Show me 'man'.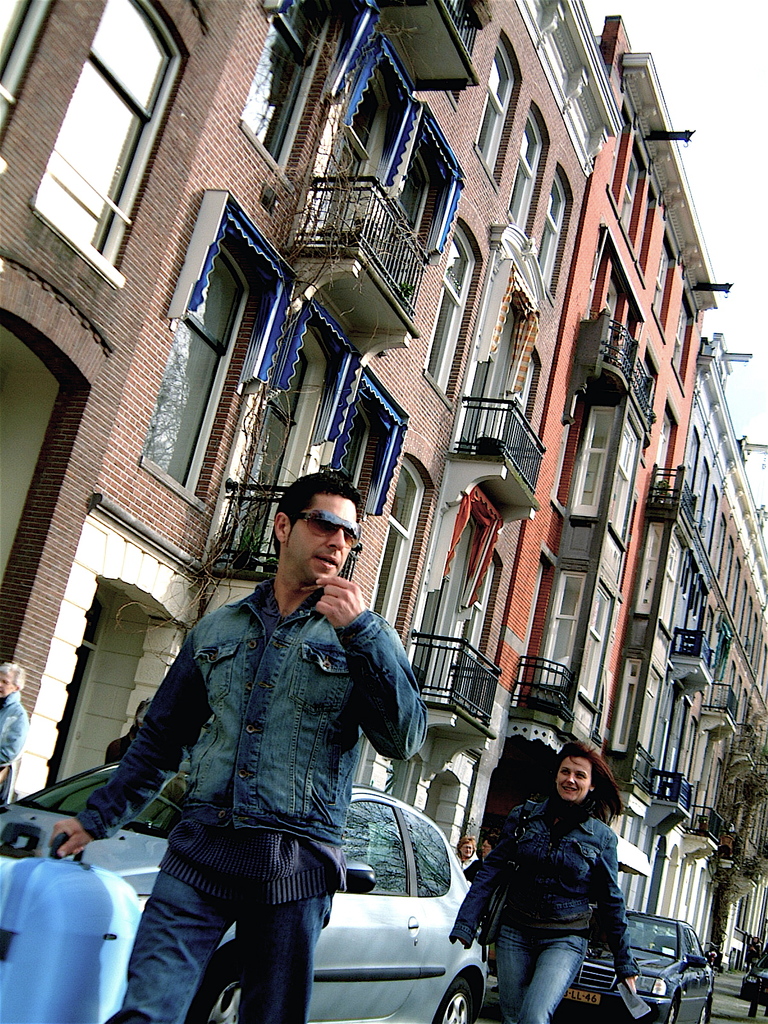
'man' is here: [0, 659, 31, 811].
